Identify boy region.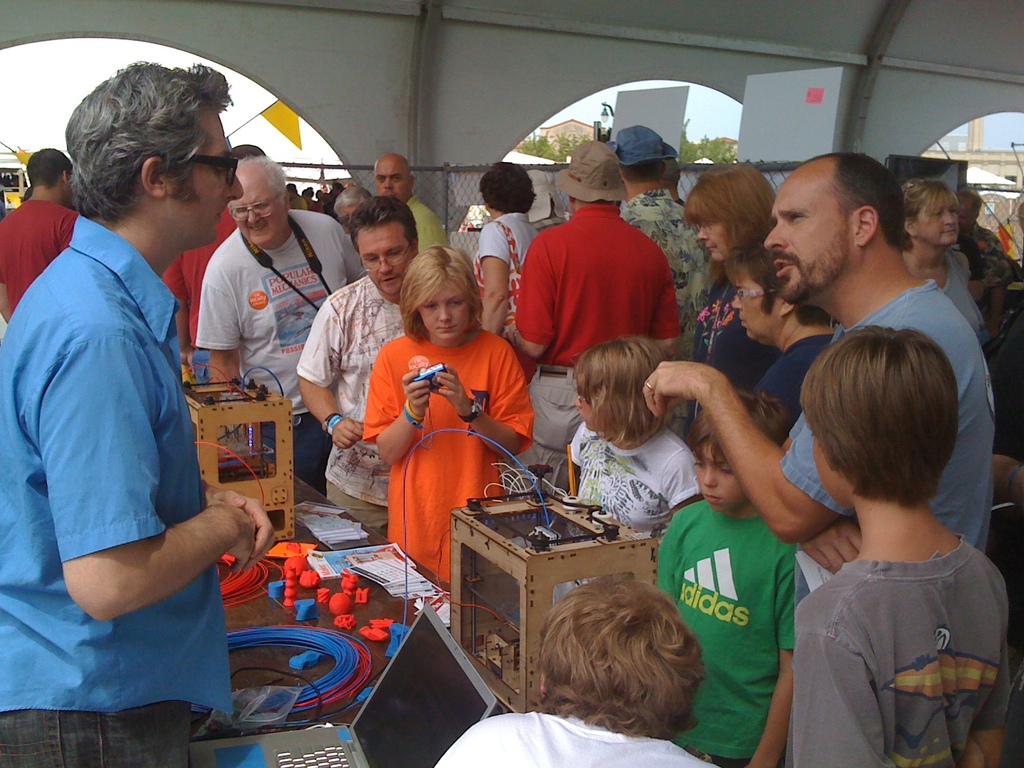
Region: pyautogui.locateOnScreen(557, 336, 700, 539).
